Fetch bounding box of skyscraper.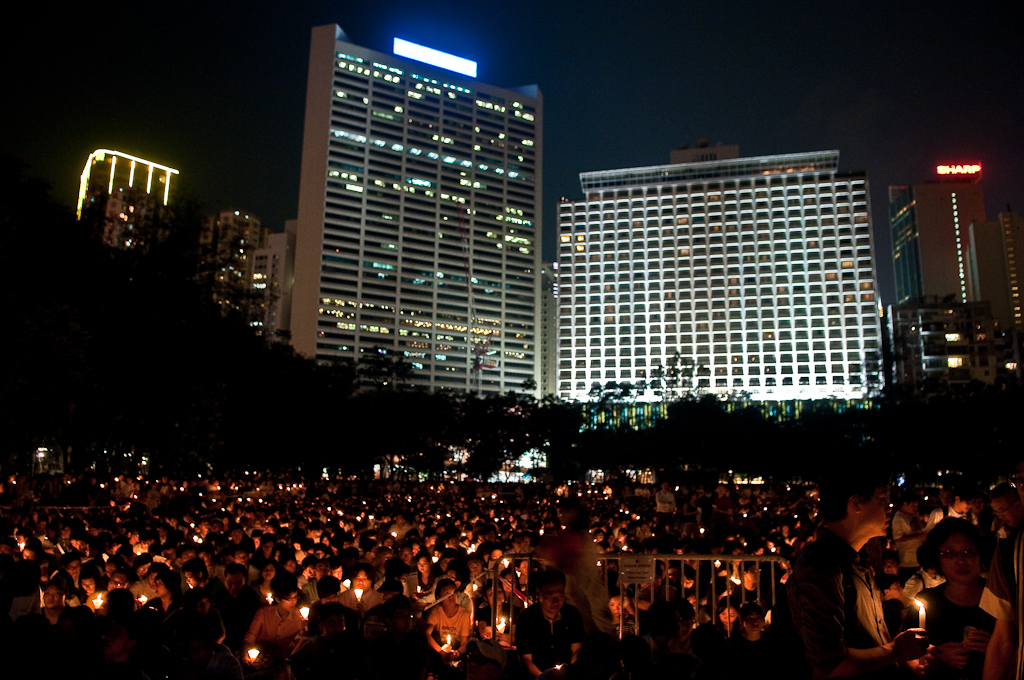
Bbox: x1=577 y1=143 x2=887 y2=392.
